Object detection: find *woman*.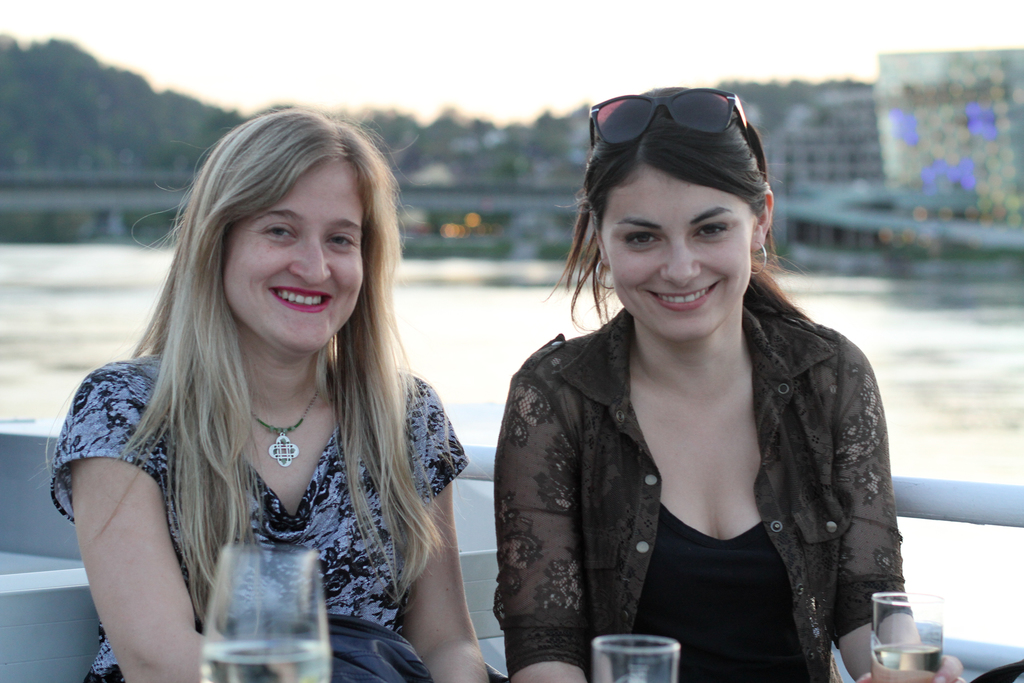
box=[49, 99, 495, 682].
